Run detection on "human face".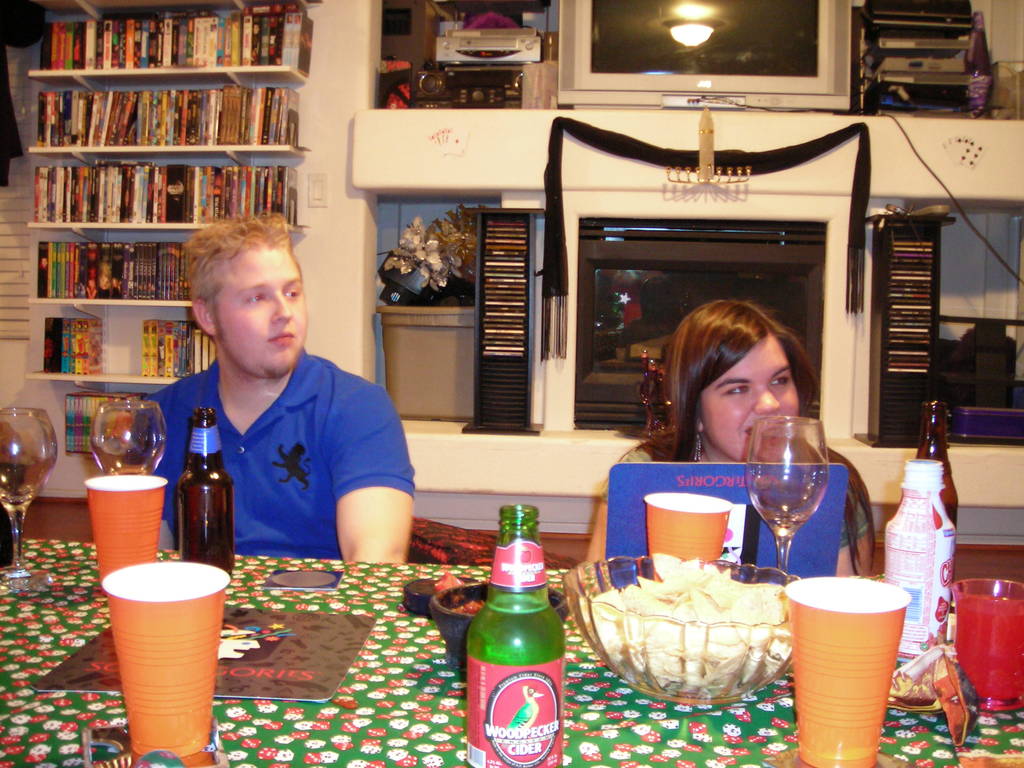
Result: 214:248:308:373.
